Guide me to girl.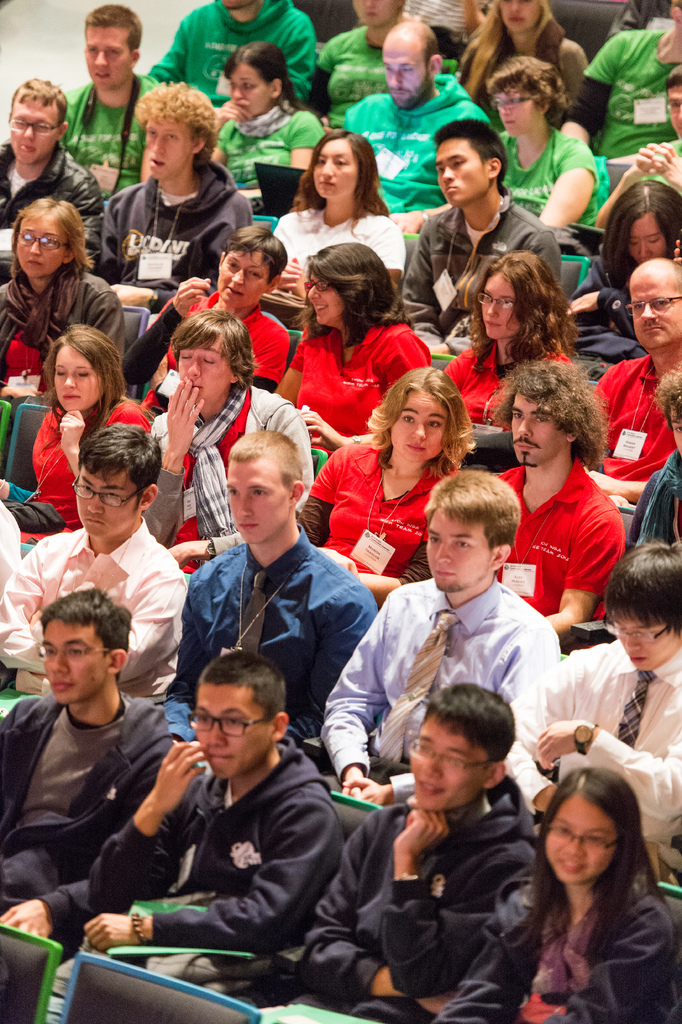
Guidance: 425, 241, 590, 440.
